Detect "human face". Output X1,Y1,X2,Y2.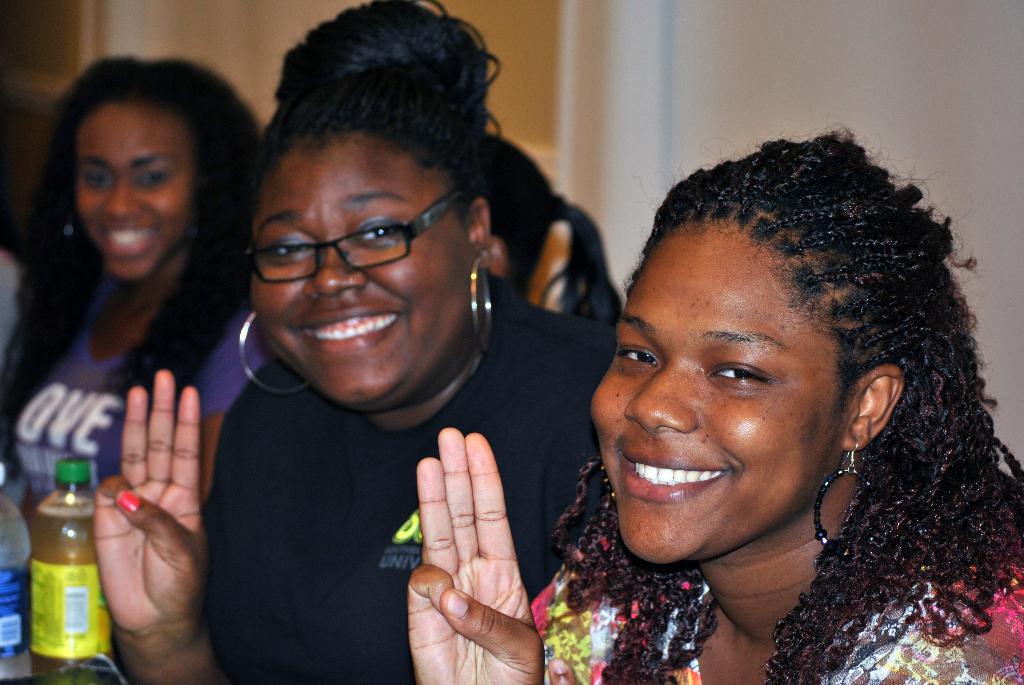
77,104,198,276.
